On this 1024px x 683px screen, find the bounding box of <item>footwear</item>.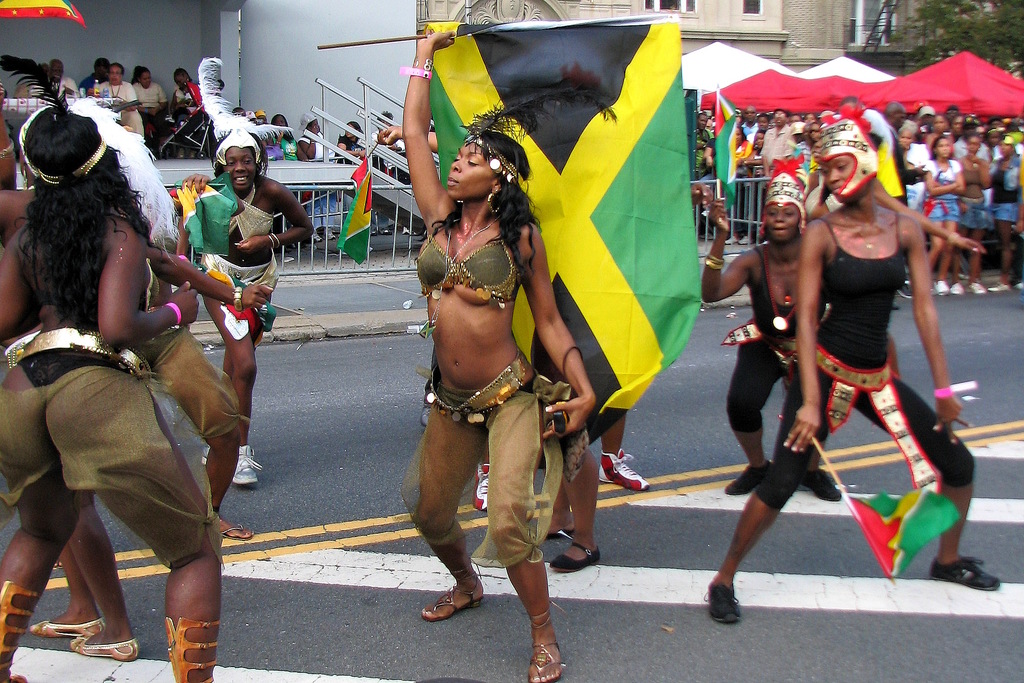
Bounding box: bbox=(601, 449, 650, 497).
